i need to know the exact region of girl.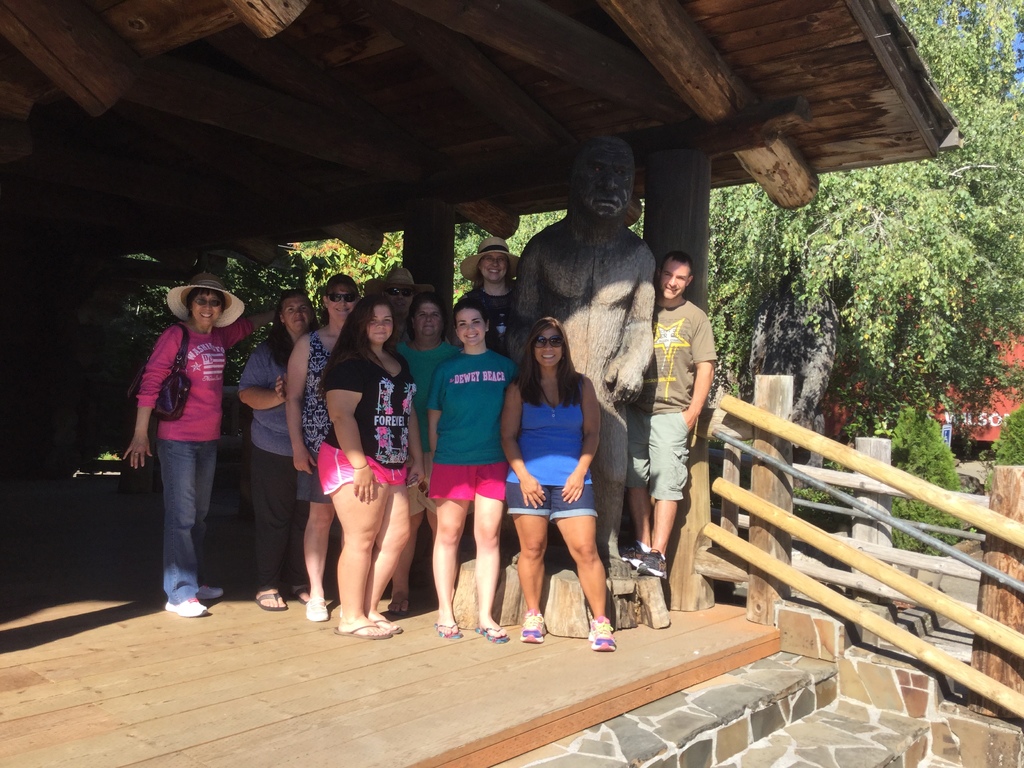
Region: [x1=500, y1=314, x2=611, y2=650].
